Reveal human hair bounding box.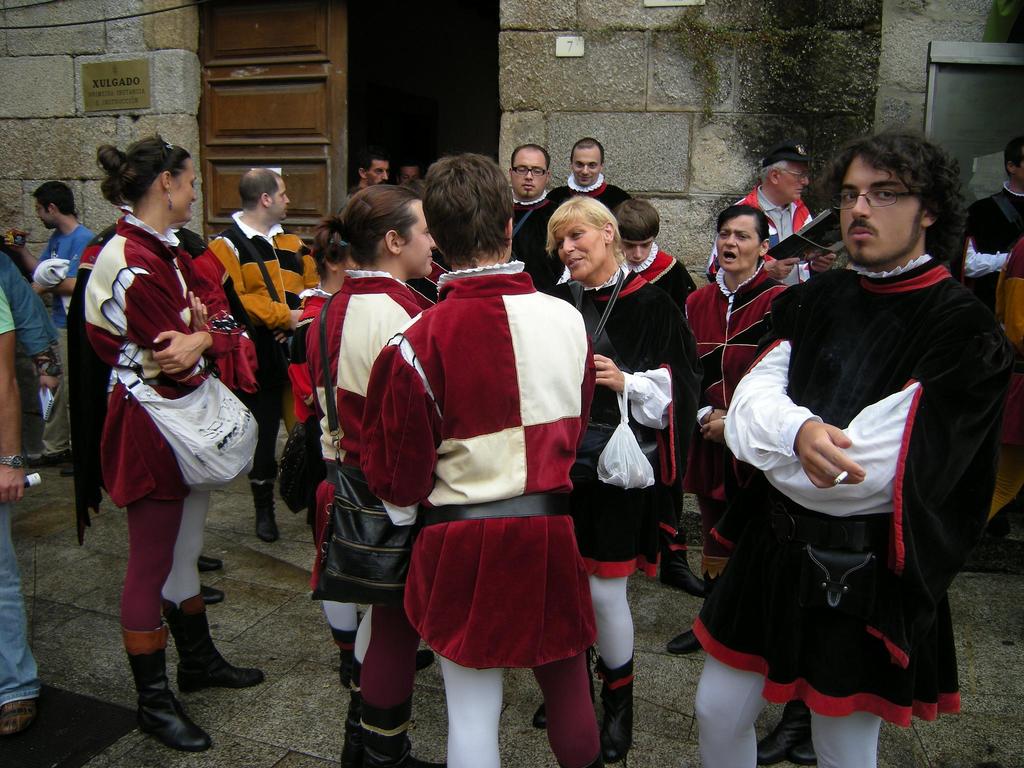
Revealed: box=[758, 159, 789, 182].
